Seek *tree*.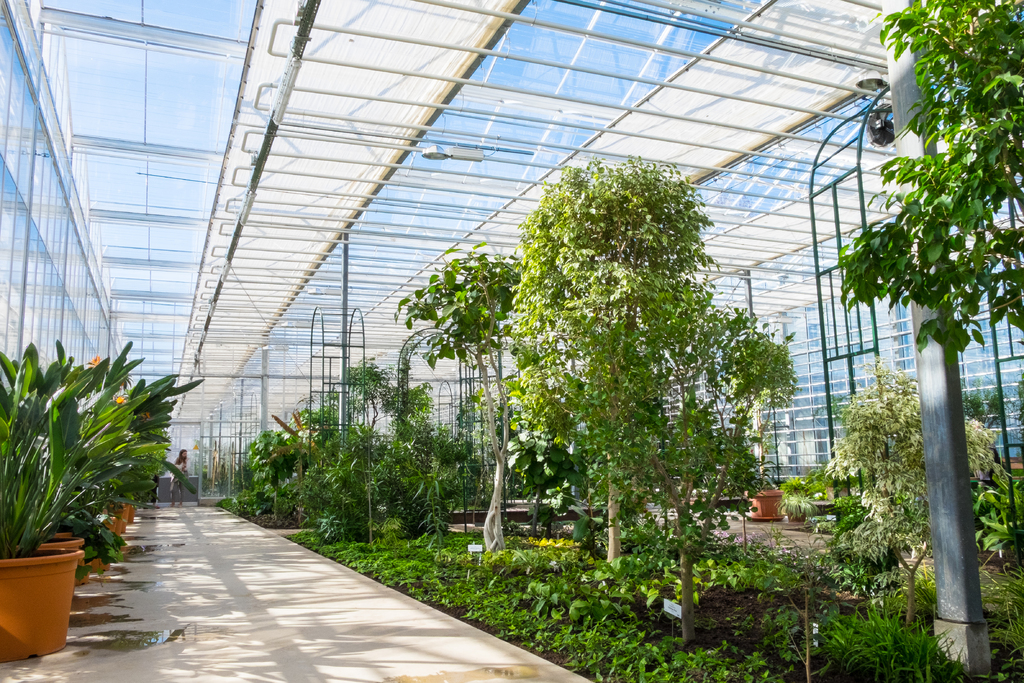
left=560, top=272, right=796, bottom=646.
